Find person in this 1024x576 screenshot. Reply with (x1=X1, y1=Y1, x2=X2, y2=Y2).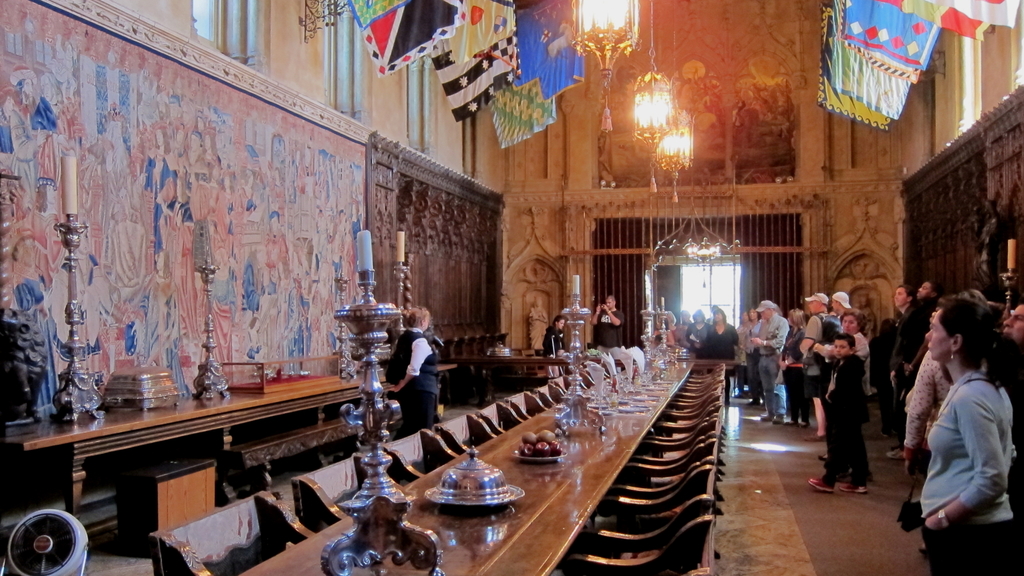
(x1=703, y1=303, x2=739, y2=360).
